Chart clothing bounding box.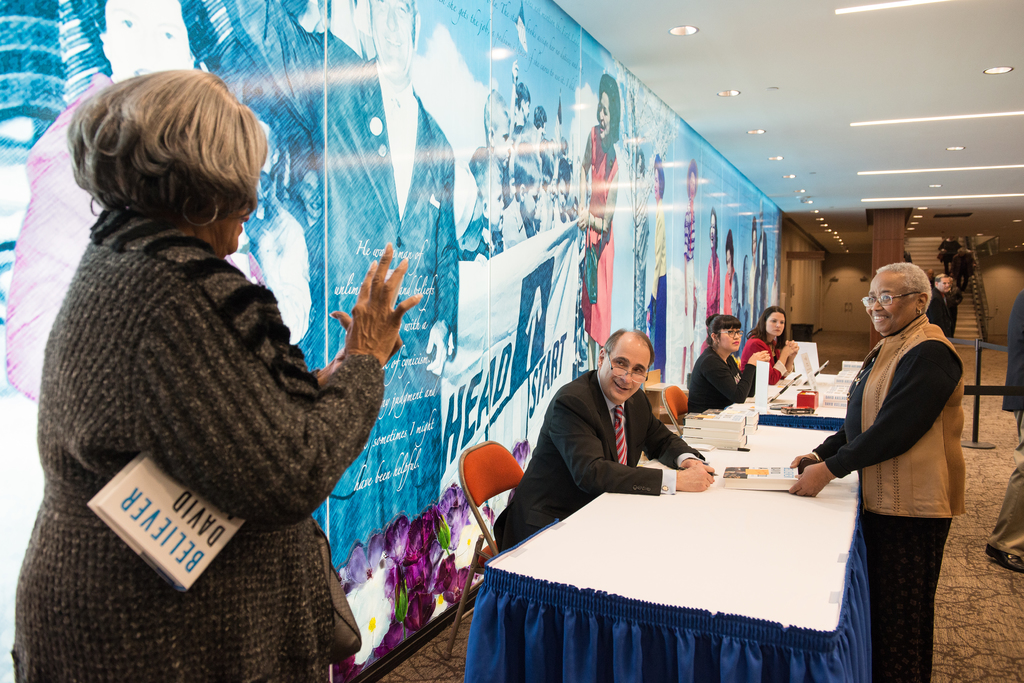
Charted: x1=938 y1=240 x2=963 y2=274.
